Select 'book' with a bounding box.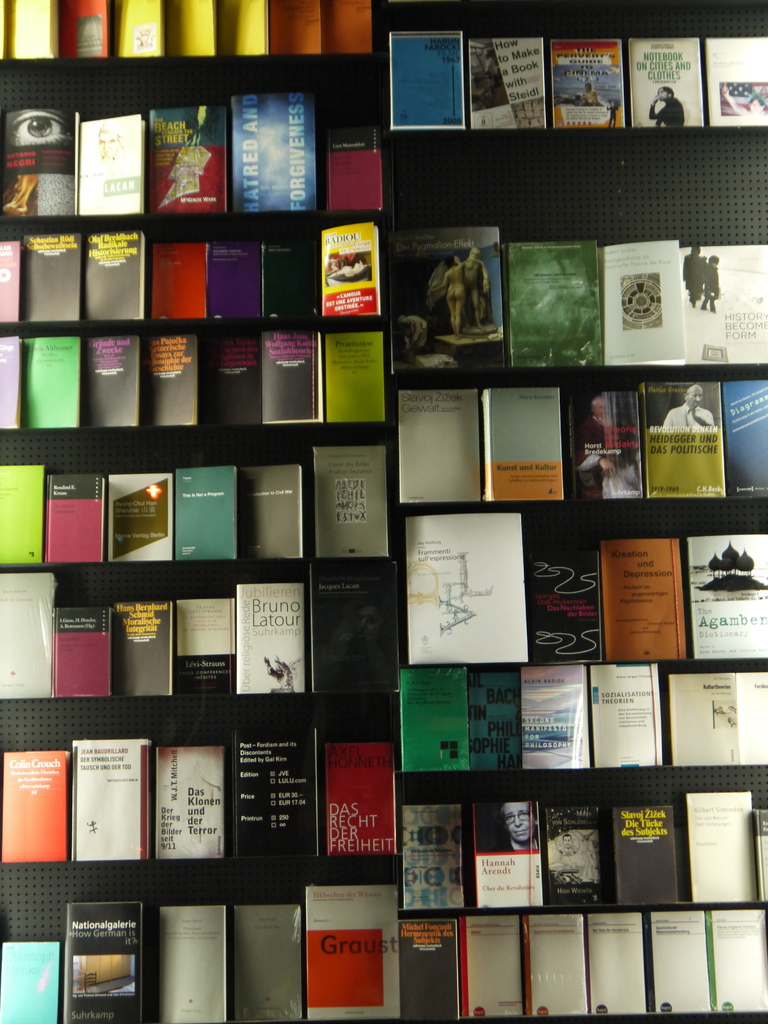
detection(143, 106, 228, 213).
